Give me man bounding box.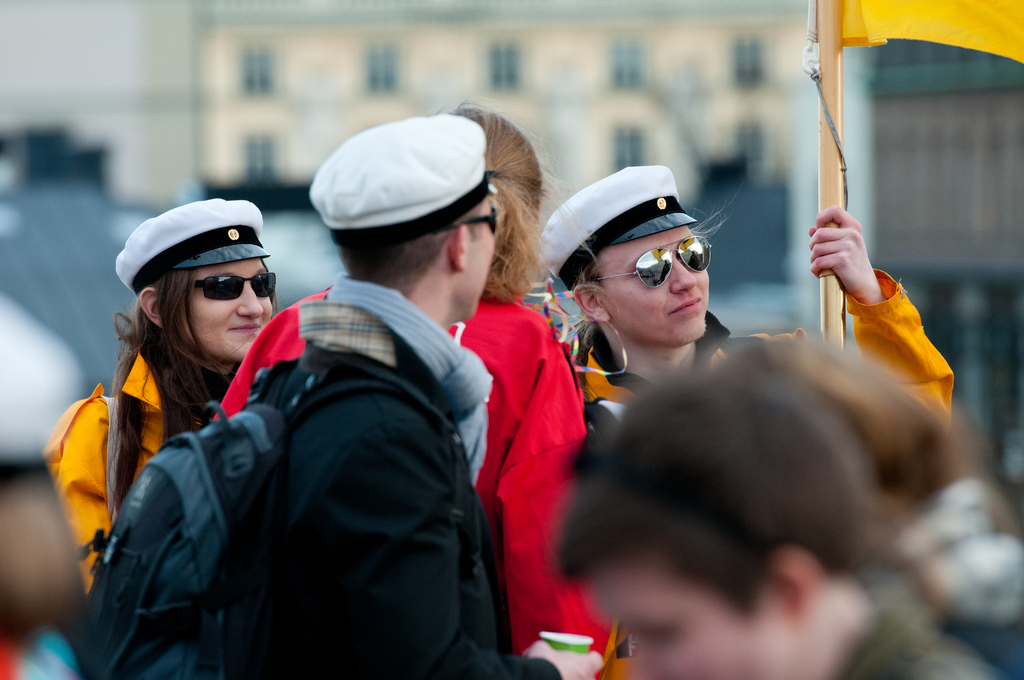
(left=557, top=350, right=1006, bottom=679).
